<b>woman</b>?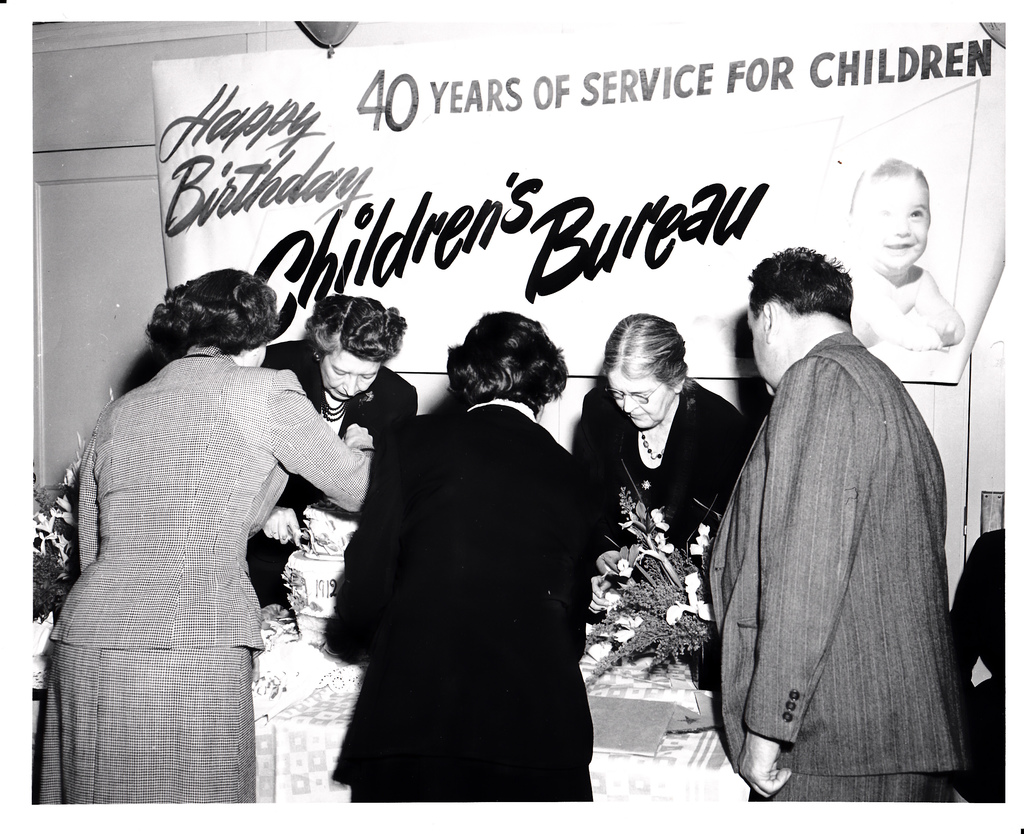
(568,304,754,564)
